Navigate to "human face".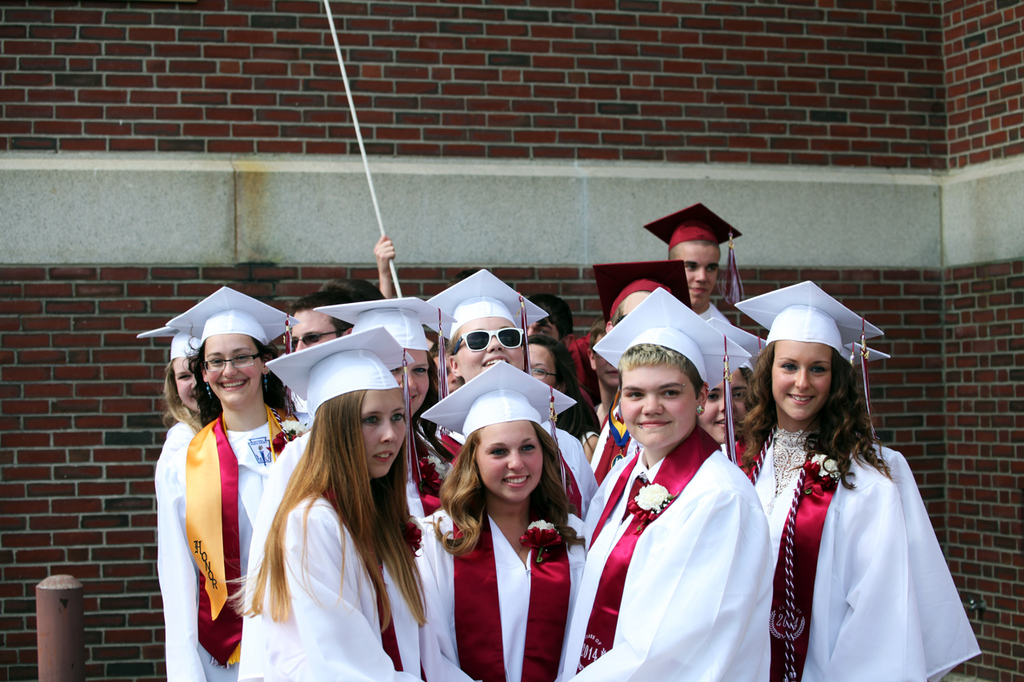
Navigation target: <bbox>527, 323, 556, 341</bbox>.
